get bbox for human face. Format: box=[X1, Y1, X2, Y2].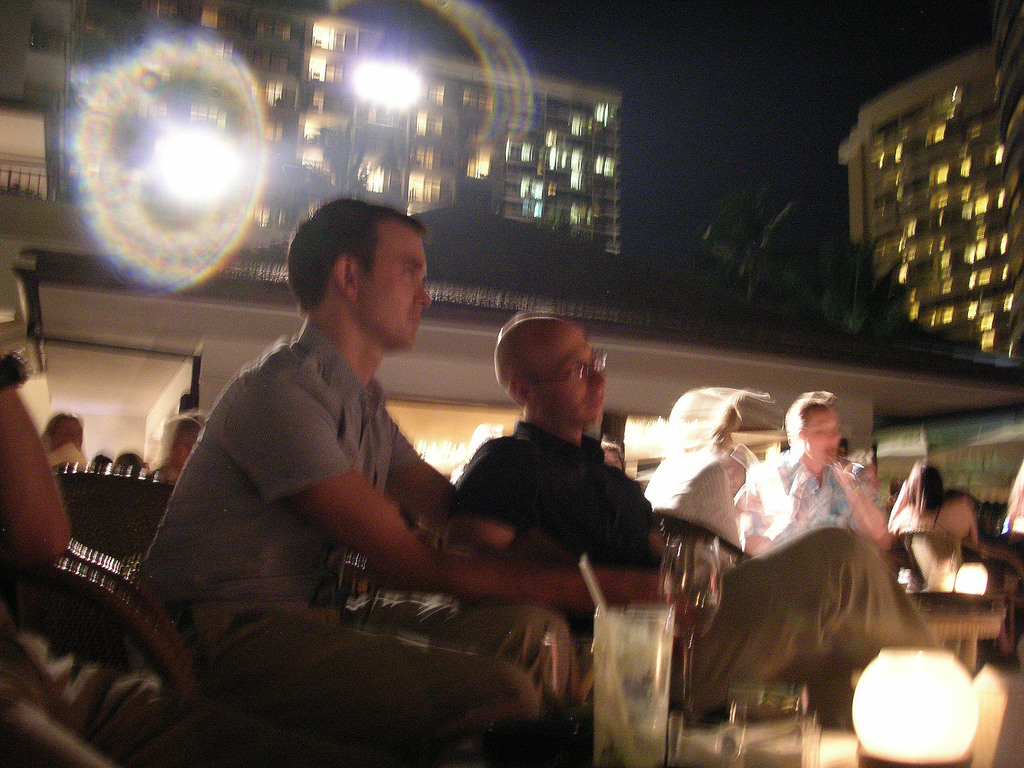
box=[801, 401, 842, 474].
